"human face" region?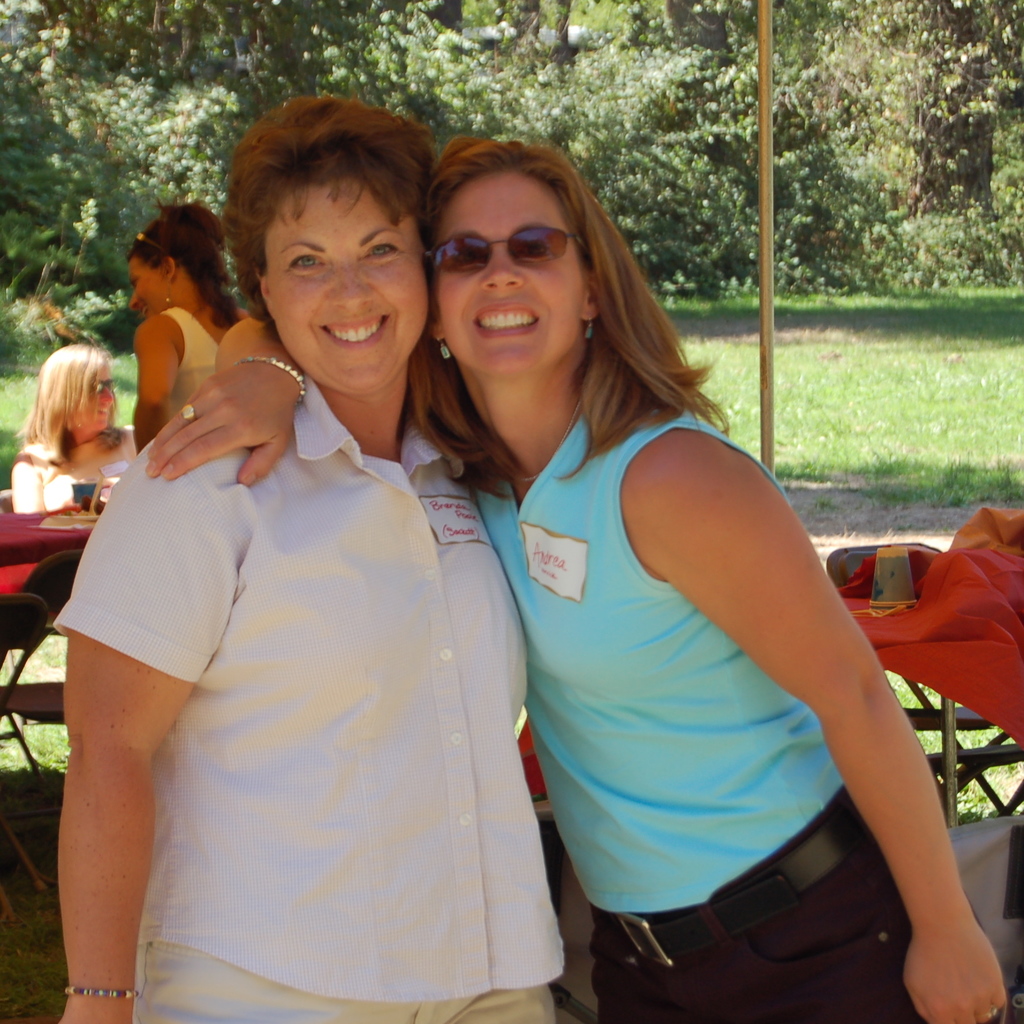
427,178,584,374
